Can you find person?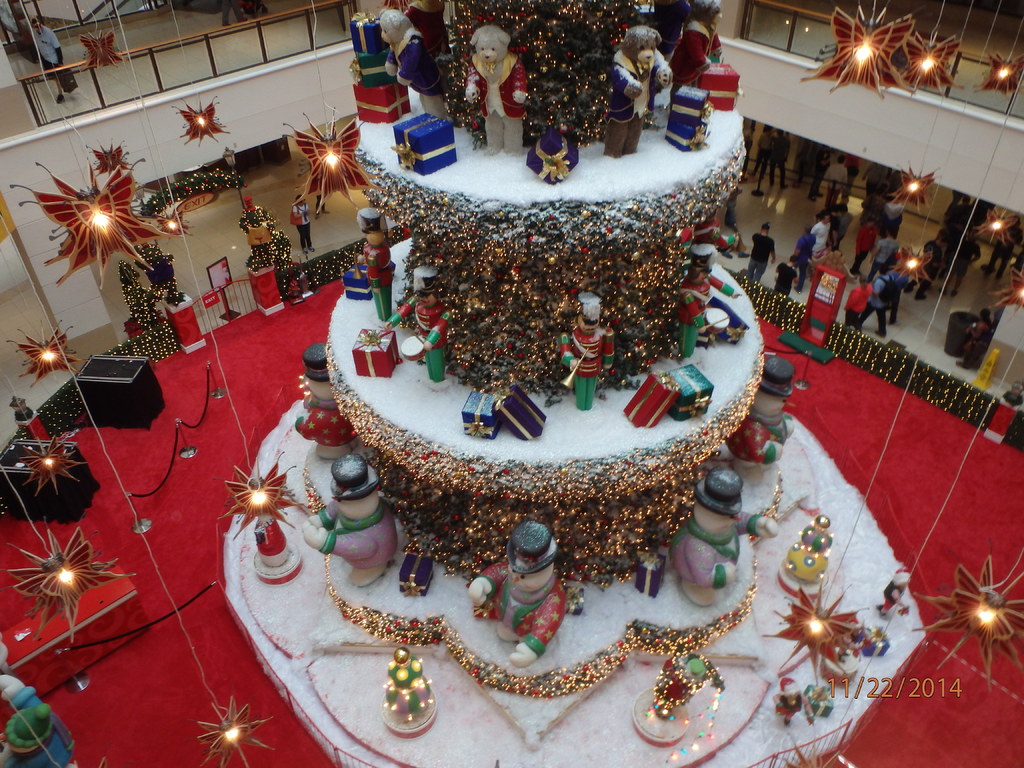
Yes, bounding box: 460,29,534,144.
